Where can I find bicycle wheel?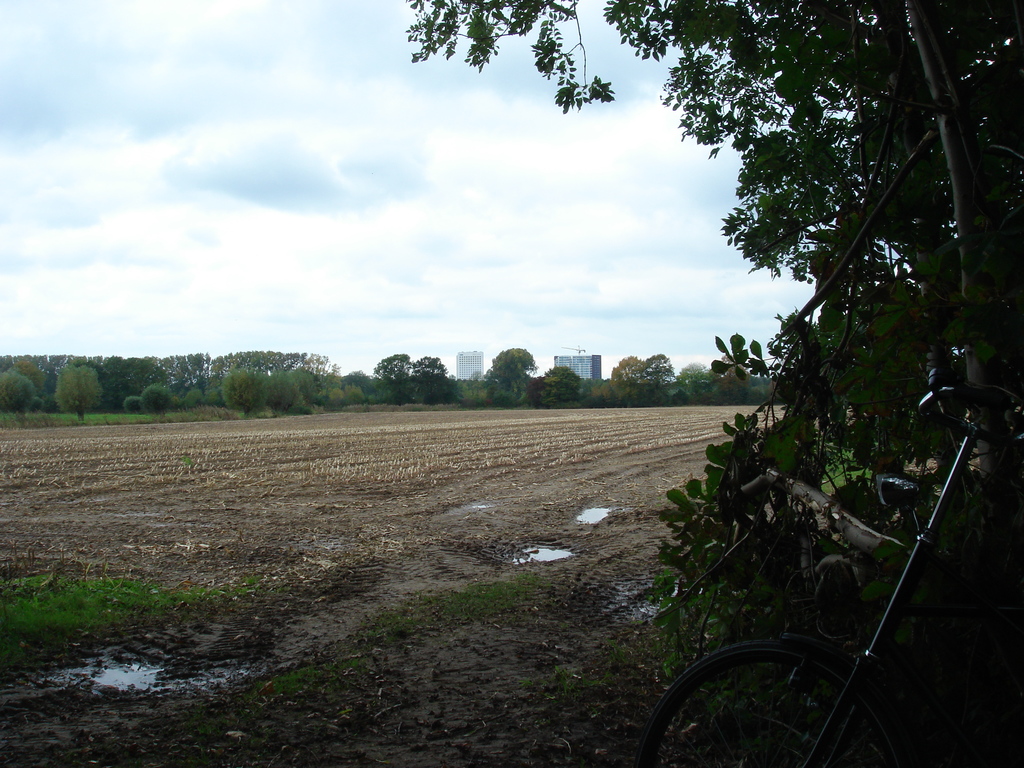
You can find it at box(675, 618, 899, 756).
